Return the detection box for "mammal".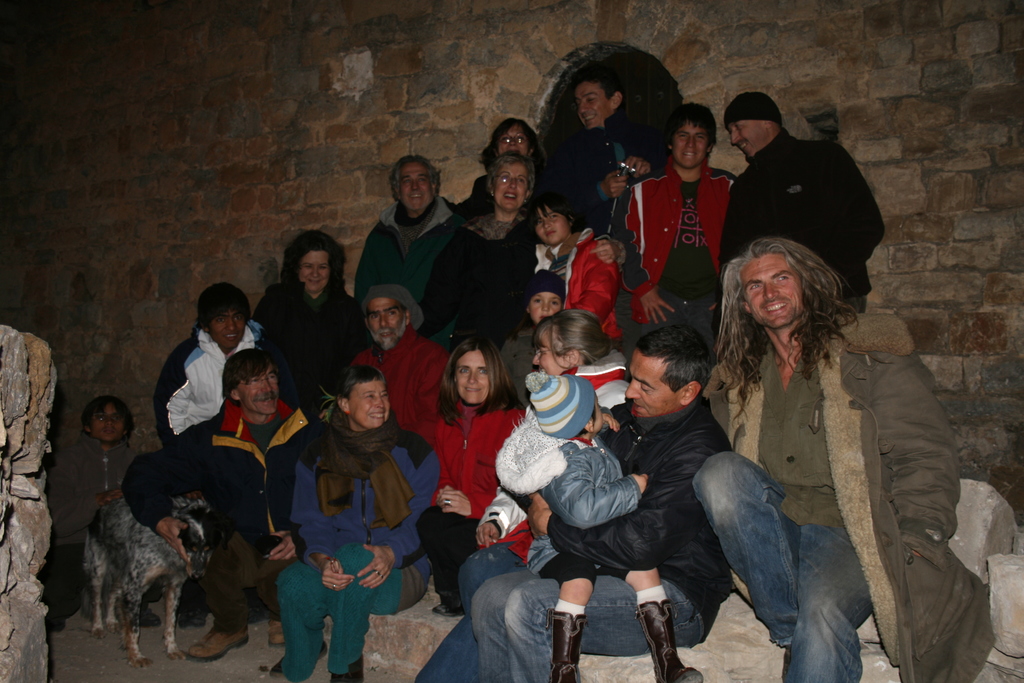
<region>411, 311, 627, 682</region>.
